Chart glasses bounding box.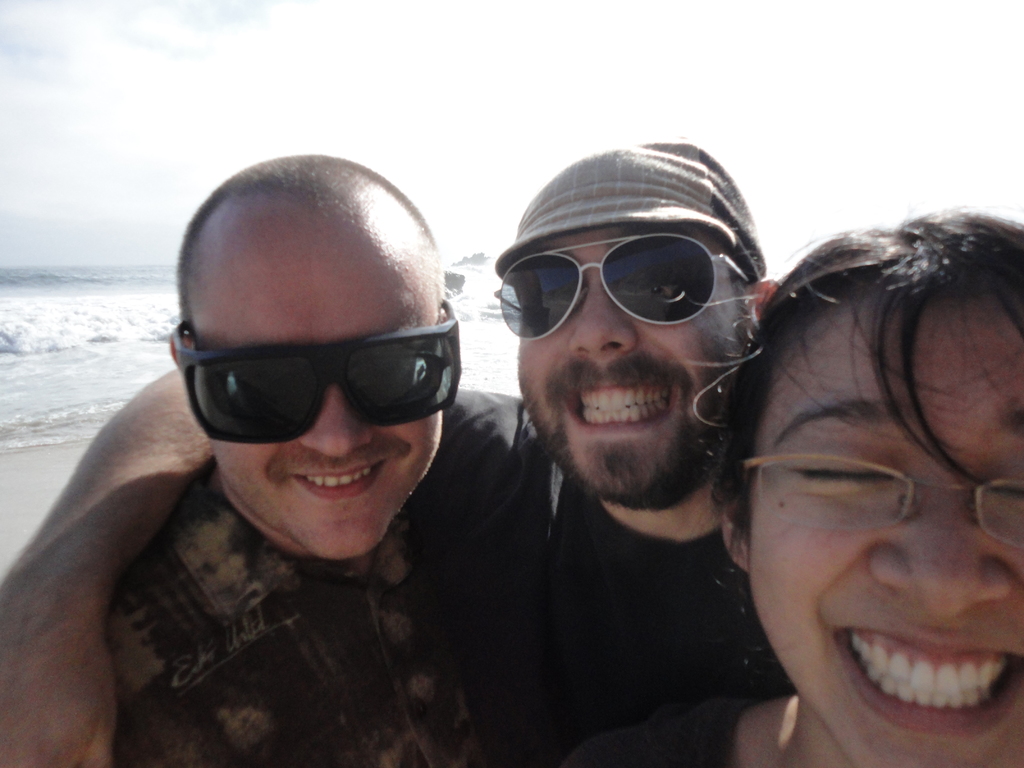
Charted: (left=496, top=230, right=765, bottom=343).
